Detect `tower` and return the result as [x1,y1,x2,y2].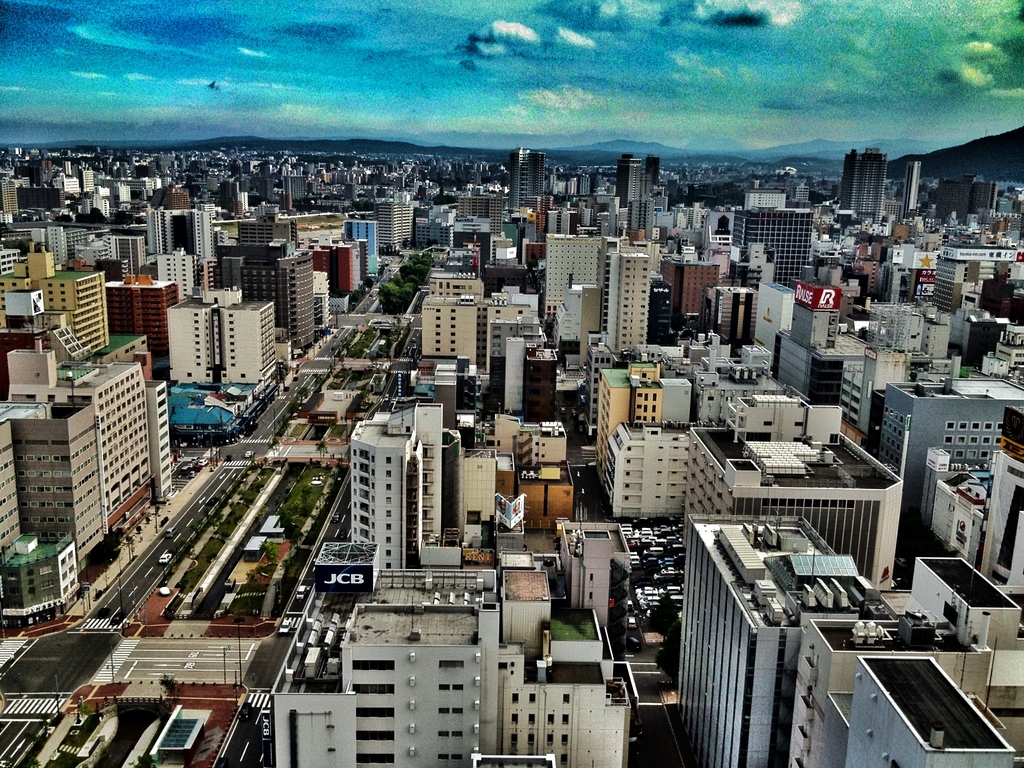
[144,206,212,264].
